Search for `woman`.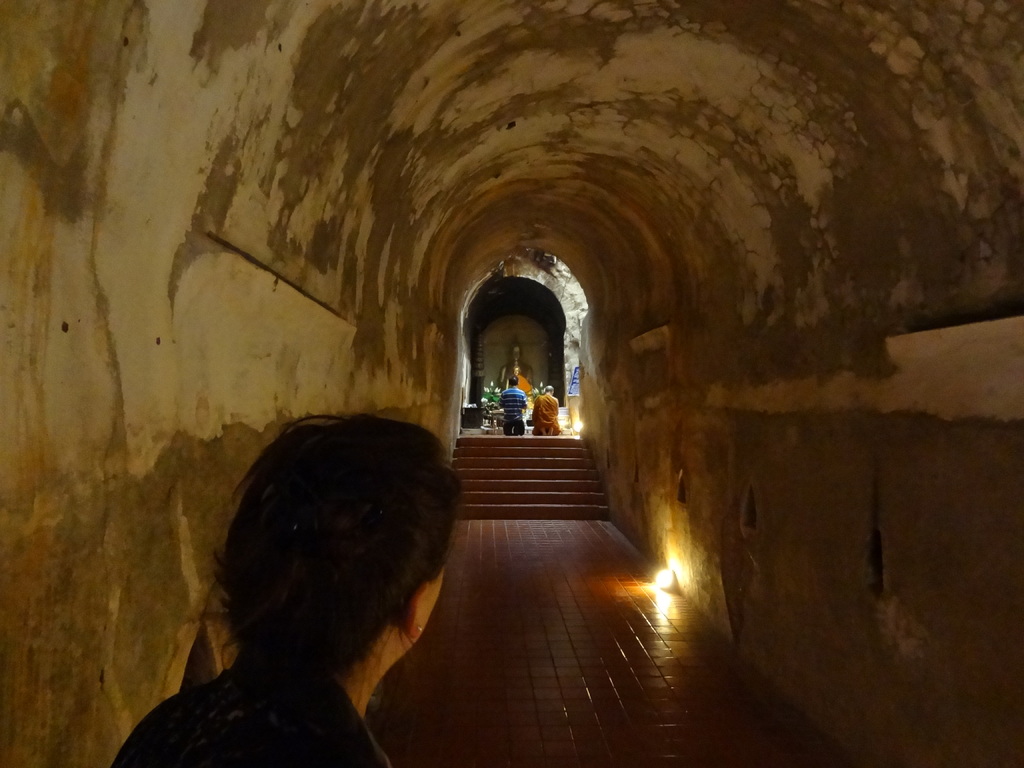
Found at 104 384 488 762.
